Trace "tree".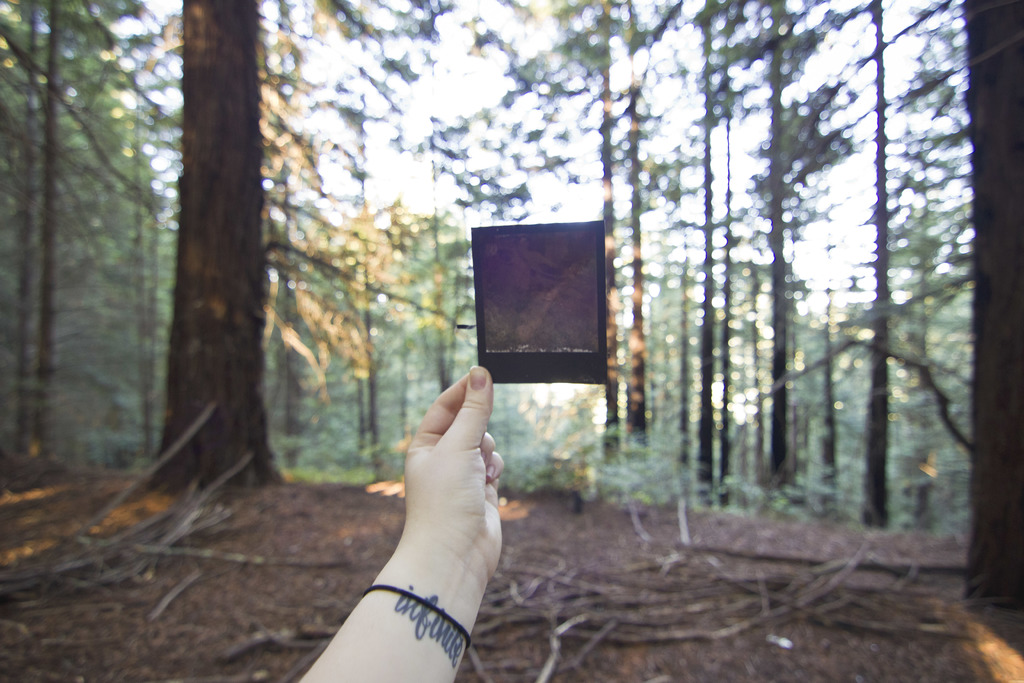
Traced to detection(134, 0, 283, 500).
